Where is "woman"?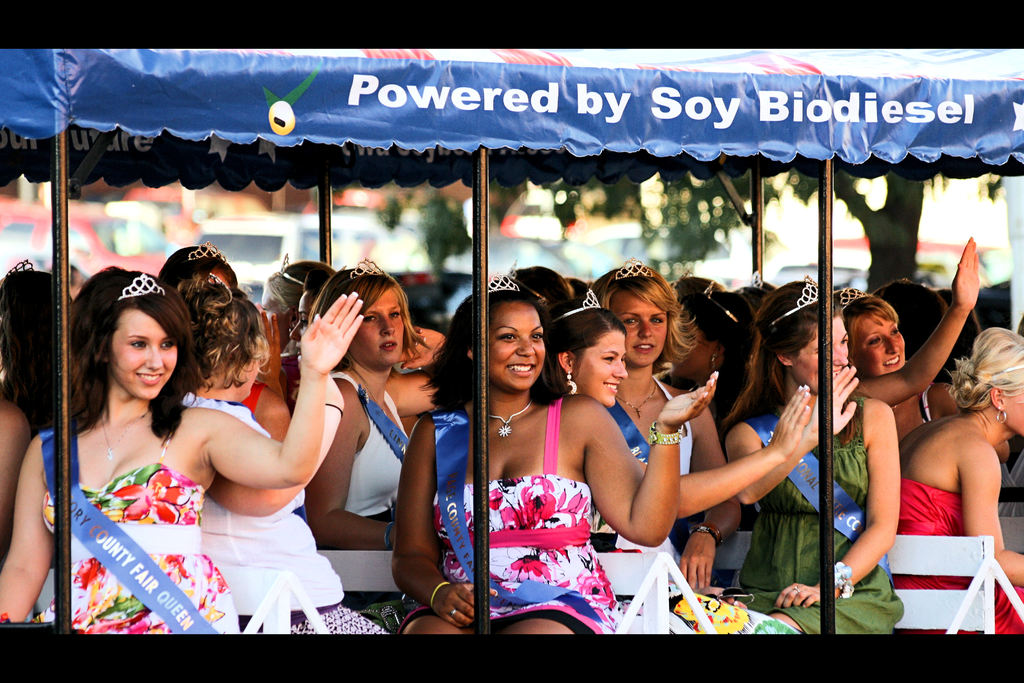
x1=0 y1=268 x2=70 y2=620.
